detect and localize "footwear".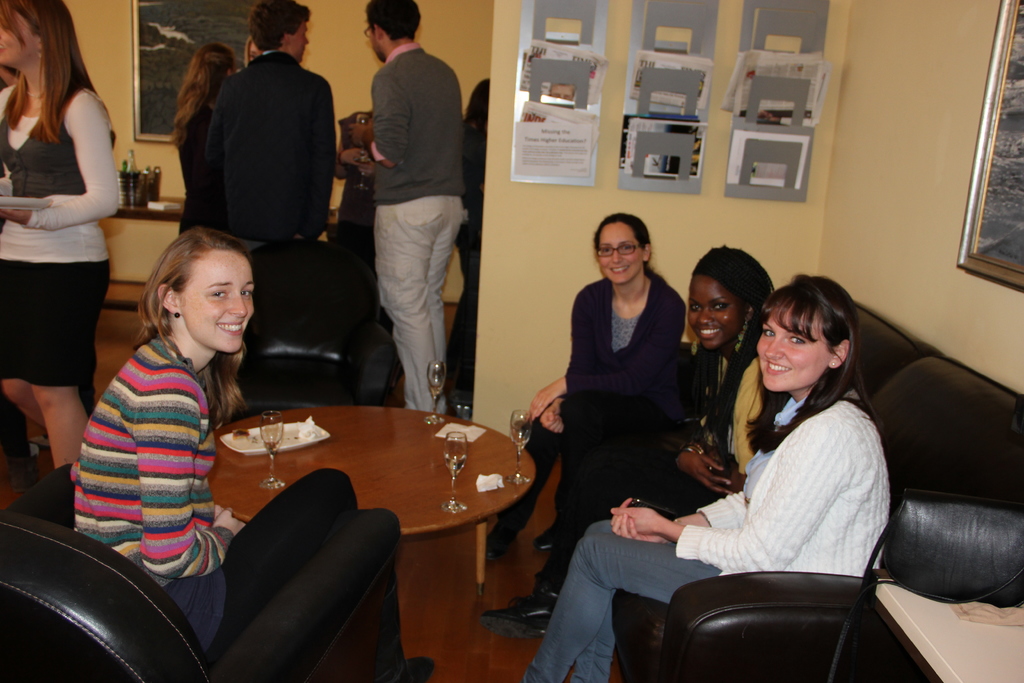
Localized at box=[484, 528, 520, 563].
